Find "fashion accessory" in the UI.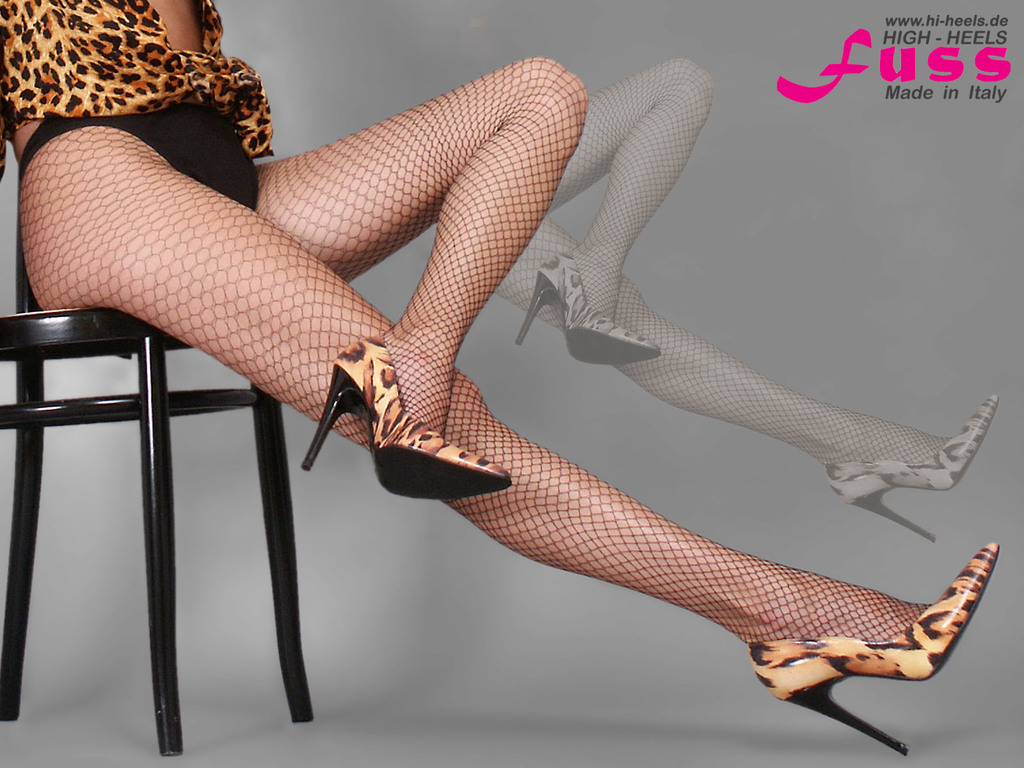
UI element at [514,252,659,362].
